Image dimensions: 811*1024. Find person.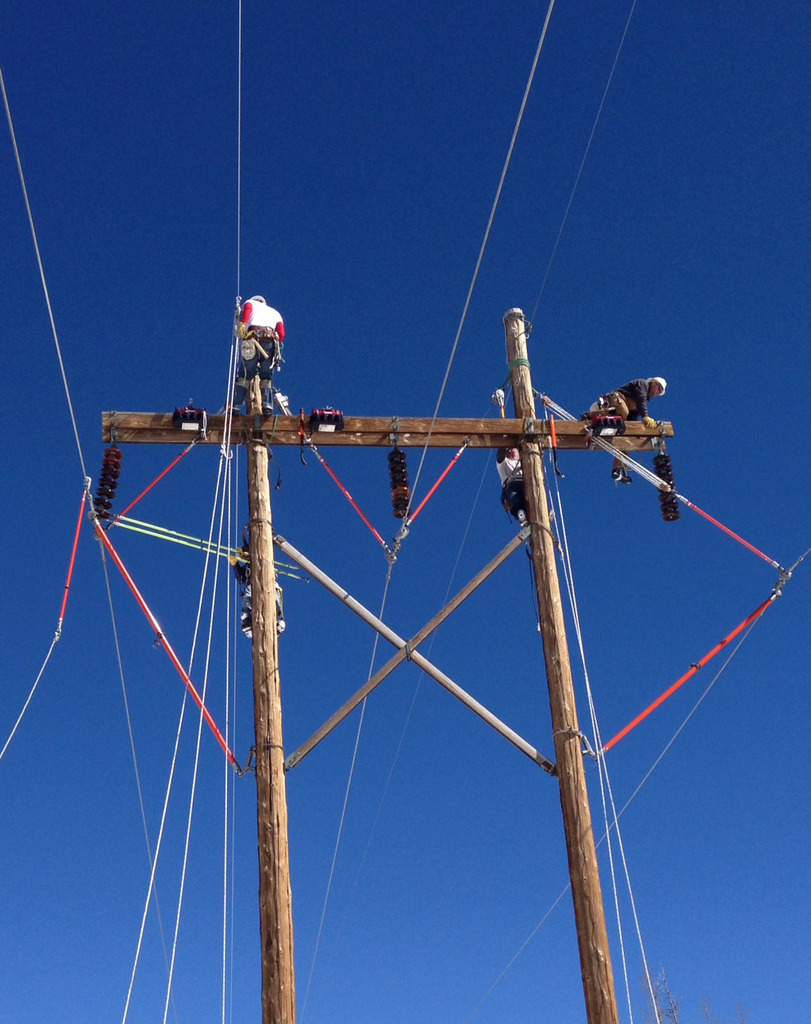
left=236, top=282, right=289, bottom=414.
